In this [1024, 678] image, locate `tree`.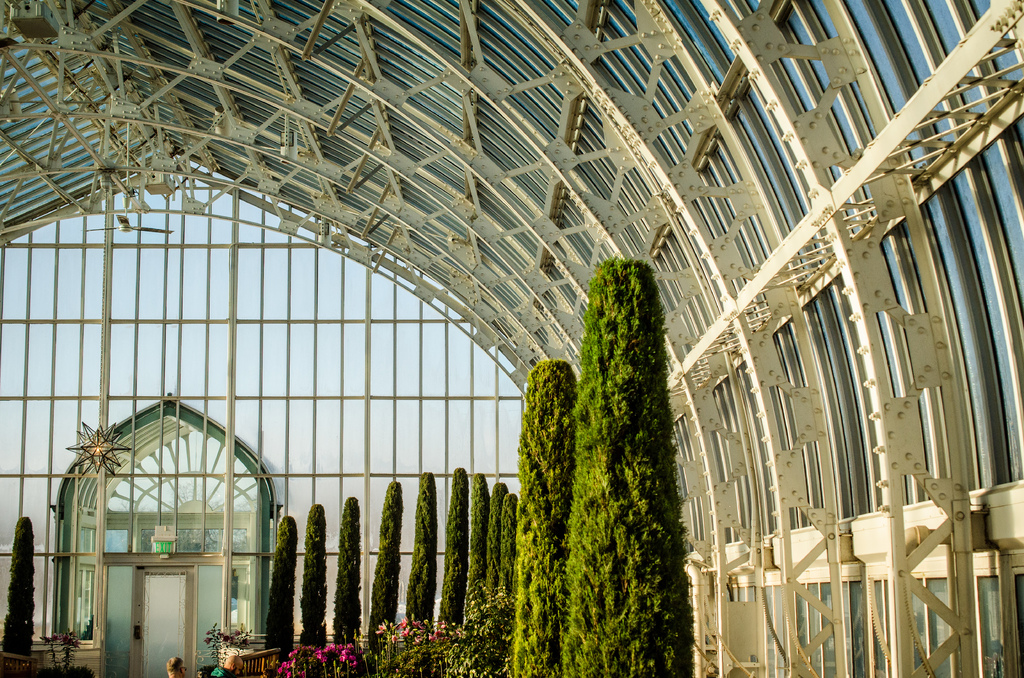
Bounding box: detection(0, 517, 32, 656).
